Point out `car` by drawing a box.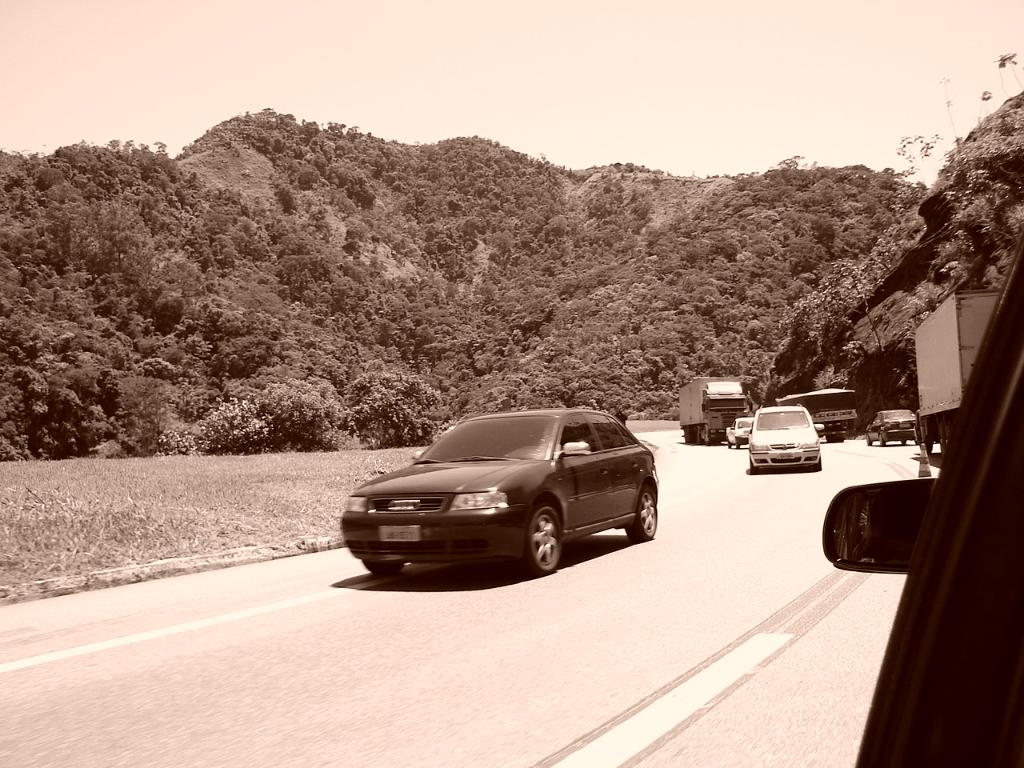
bbox(333, 411, 674, 588).
